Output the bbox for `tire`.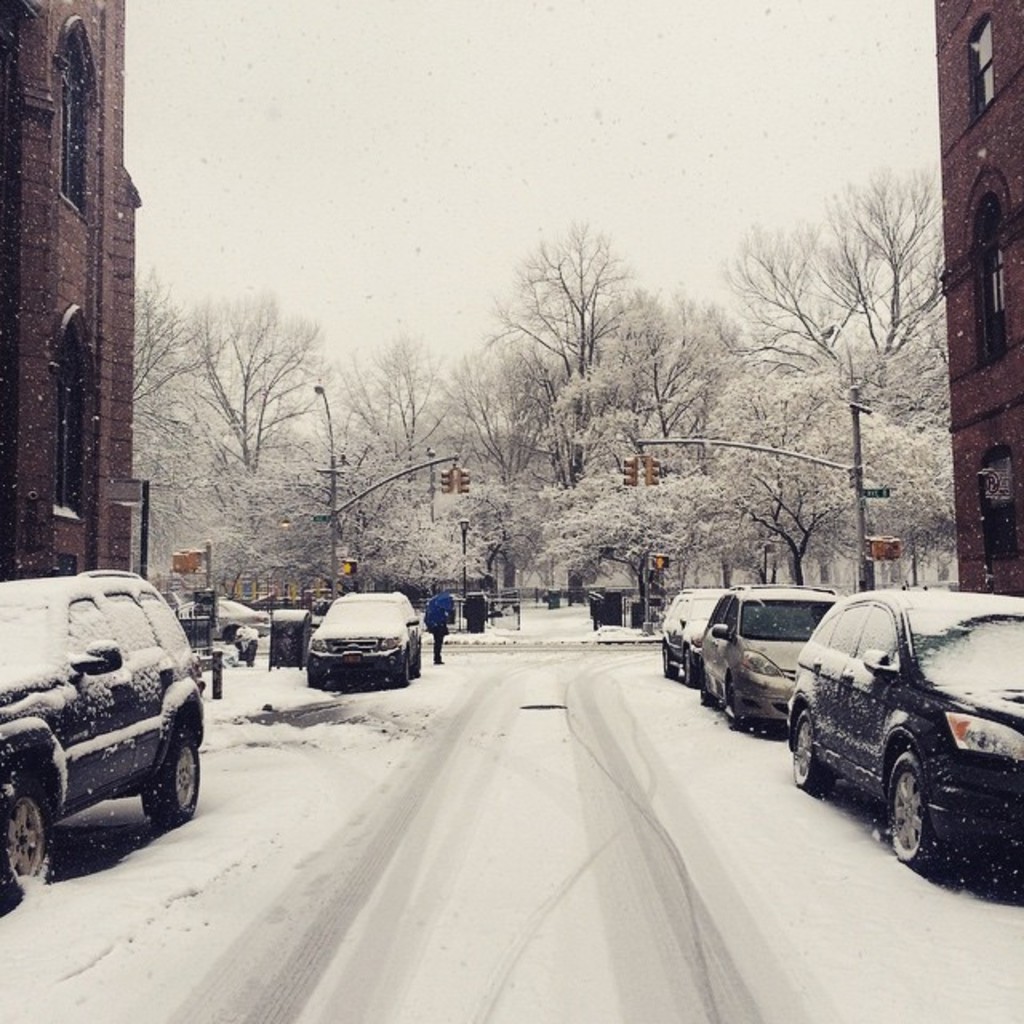
region(389, 653, 414, 688).
